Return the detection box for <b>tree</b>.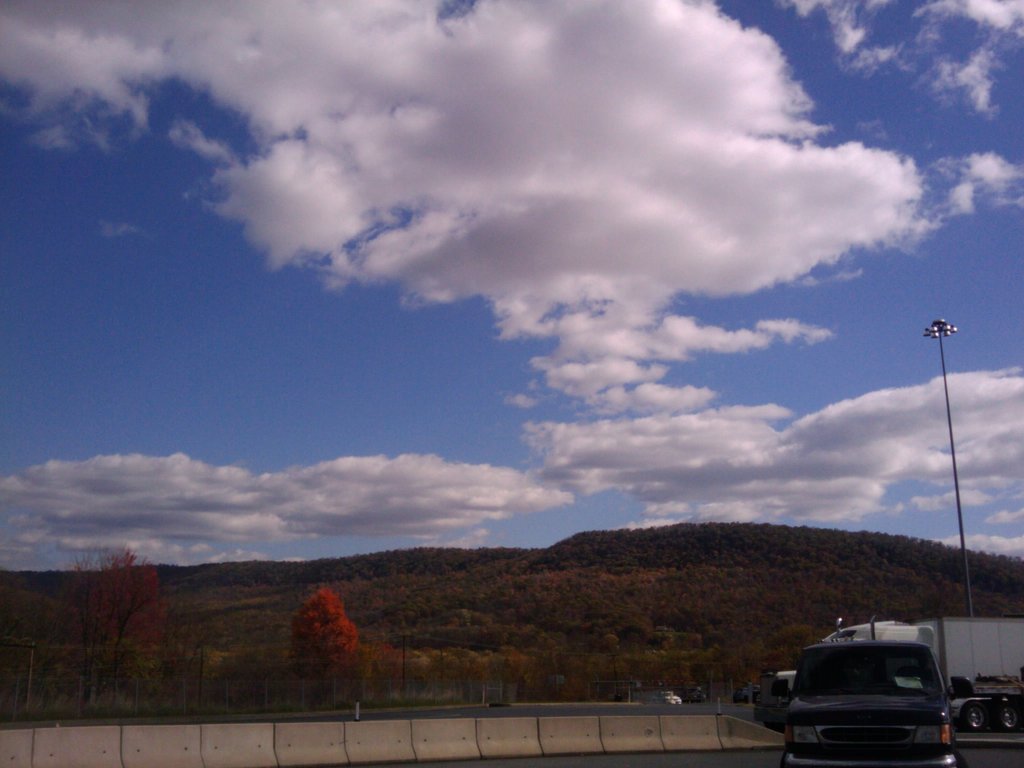
box(51, 554, 117, 713).
